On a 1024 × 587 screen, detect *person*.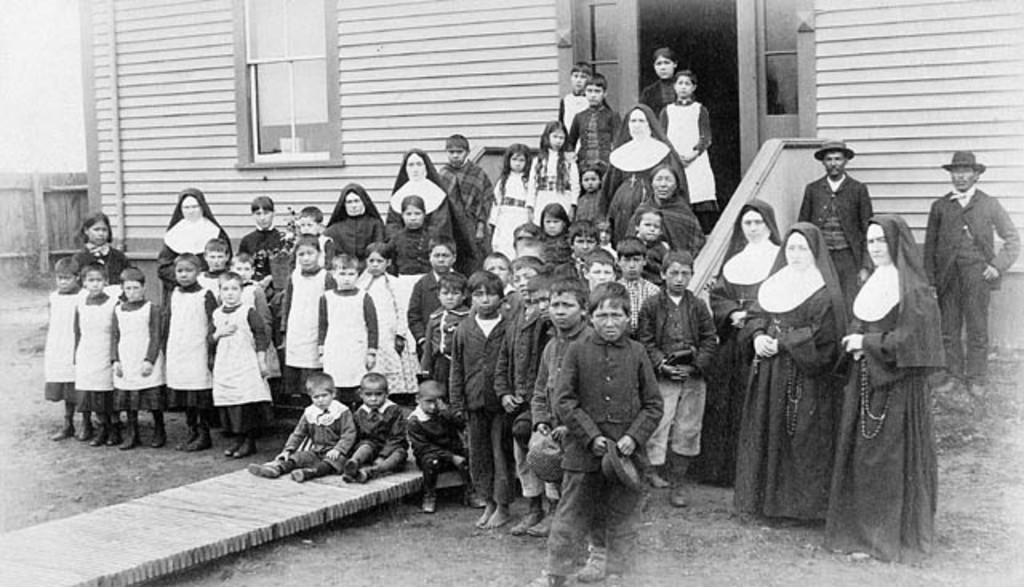
l=341, t=366, r=413, b=483.
